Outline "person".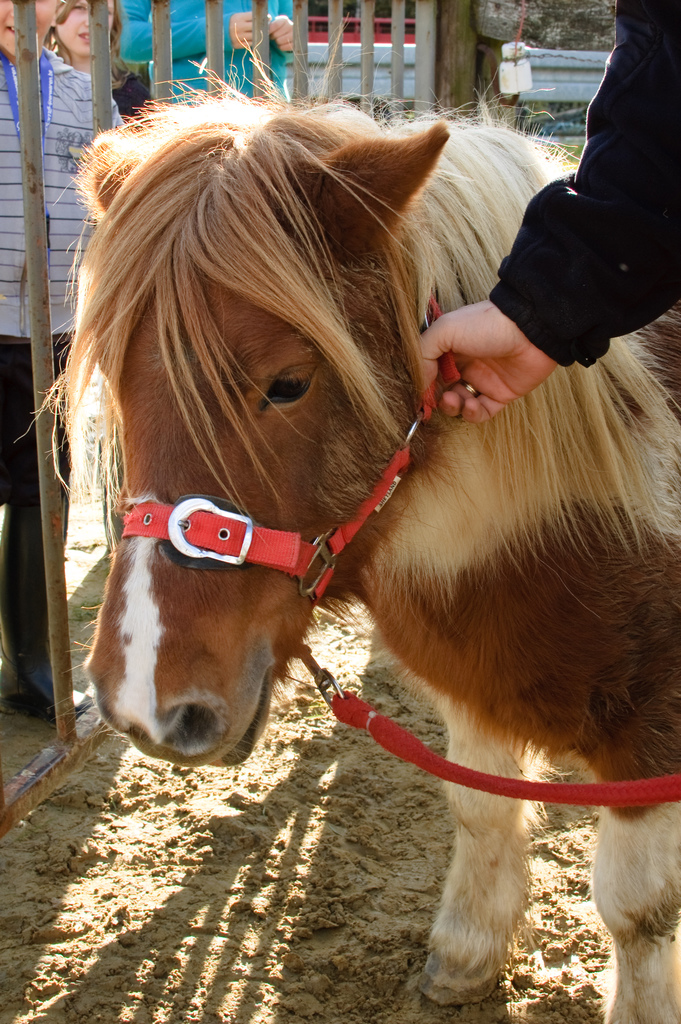
Outline: left=0, top=0, right=120, bottom=729.
